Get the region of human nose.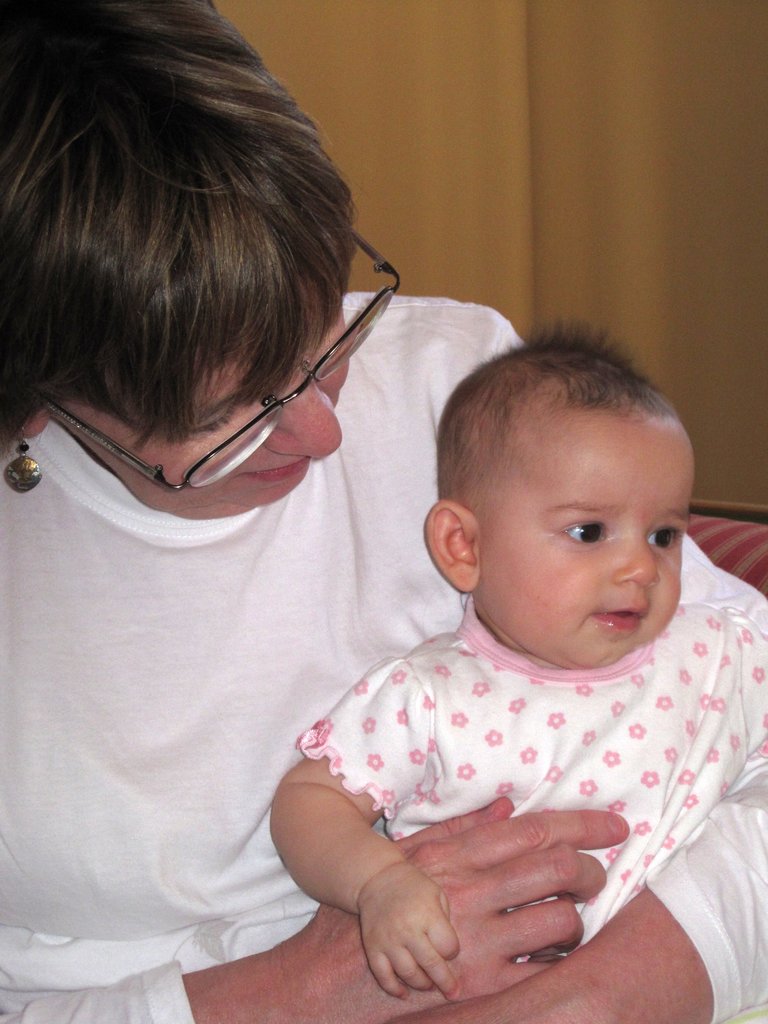
262/364/338/461.
